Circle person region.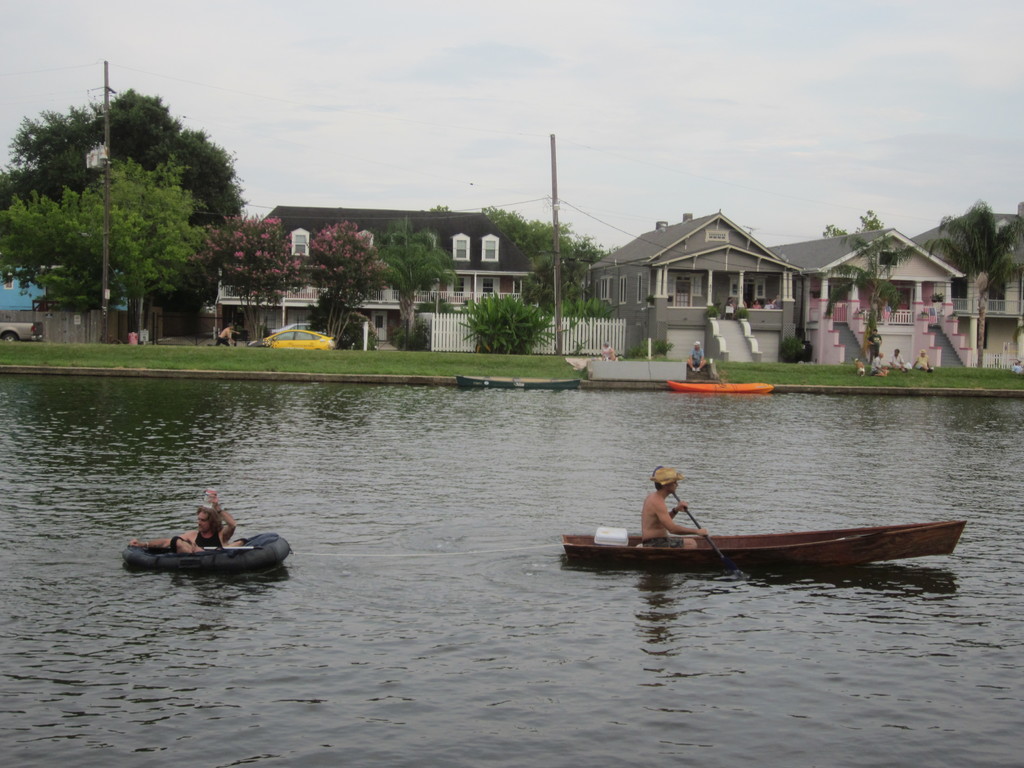
Region: select_region(129, 498, 235, 554).
